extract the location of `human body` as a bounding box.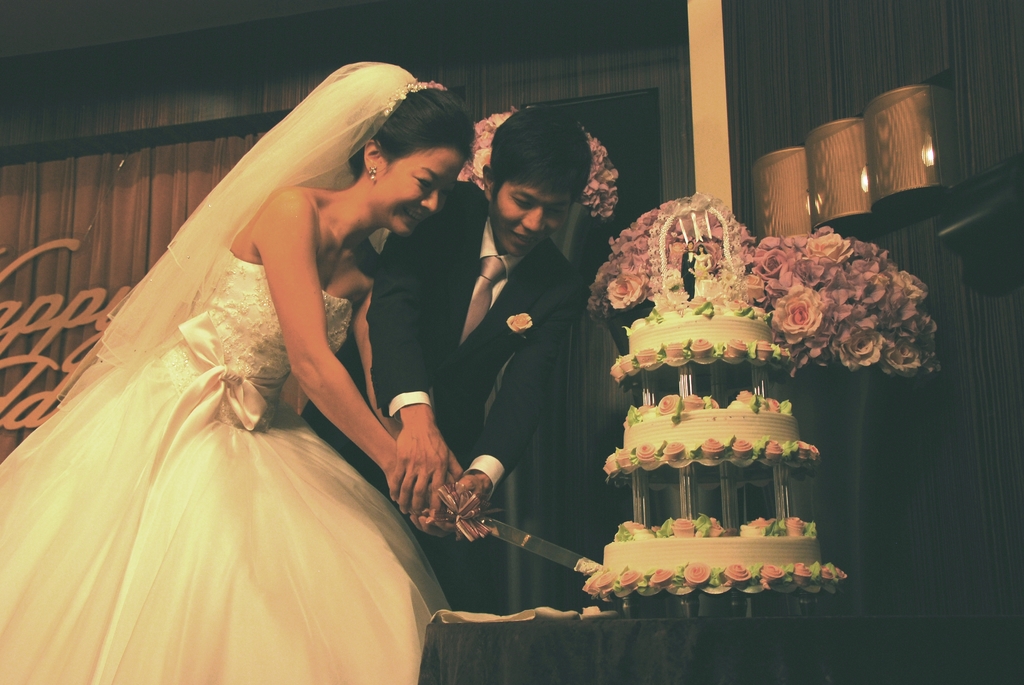
[352,187,611,609].
